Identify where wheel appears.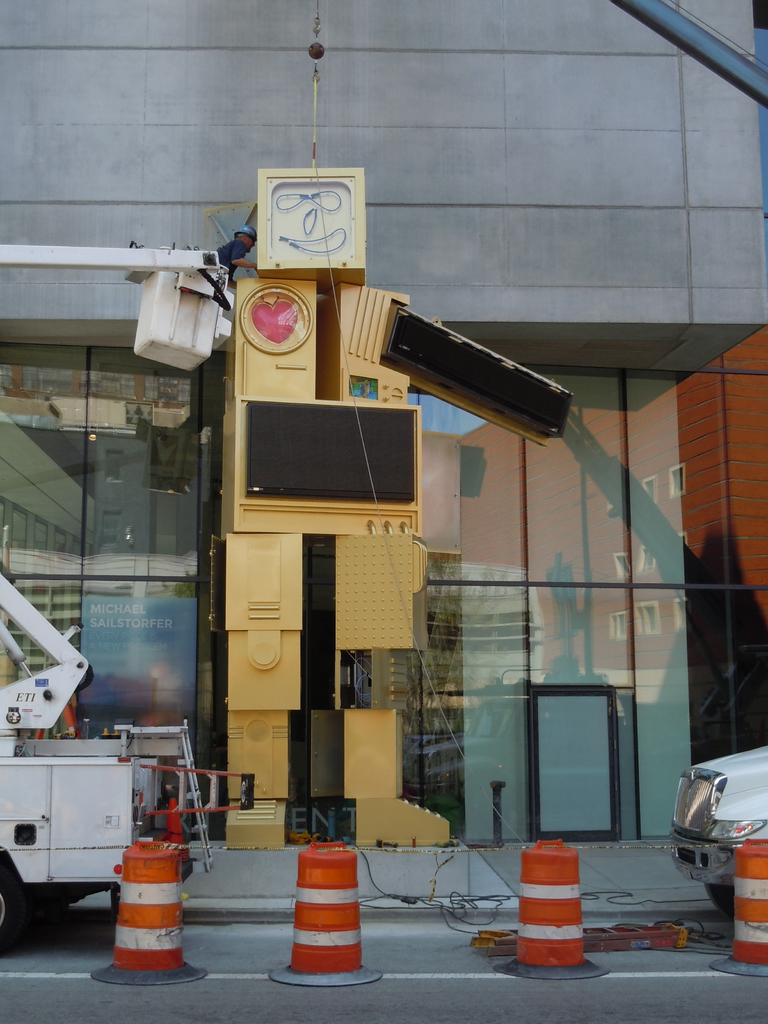
Appears at 702 883 737 916.
